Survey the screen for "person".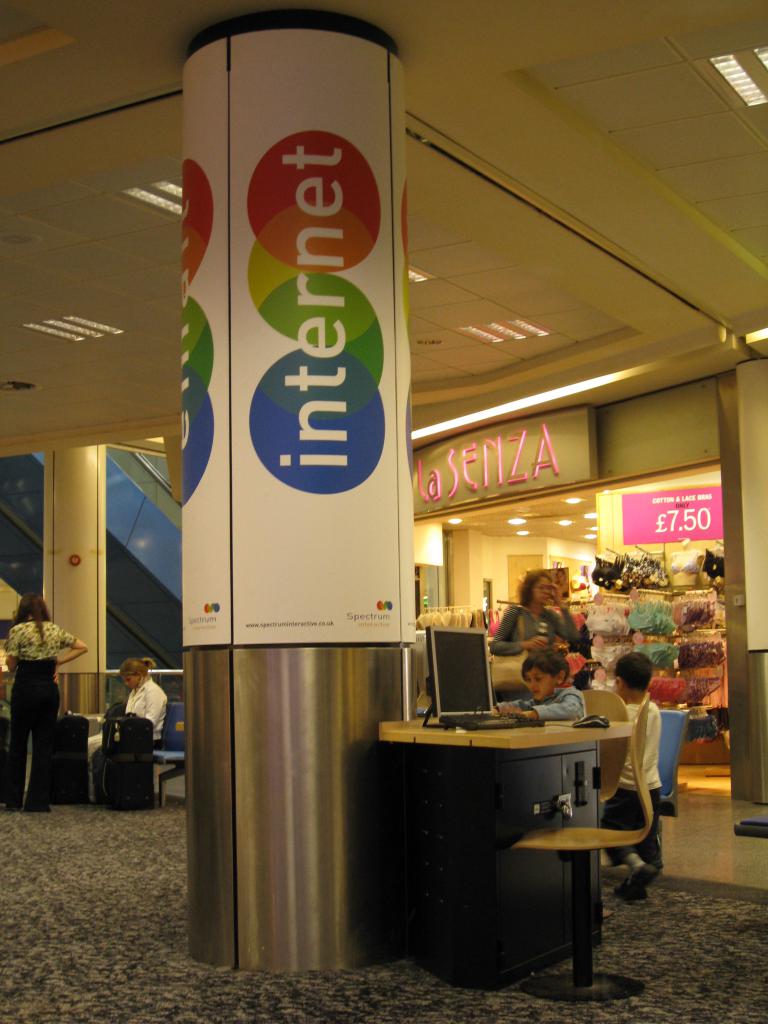
Survey found: locate(600, 652, 668, 902).
